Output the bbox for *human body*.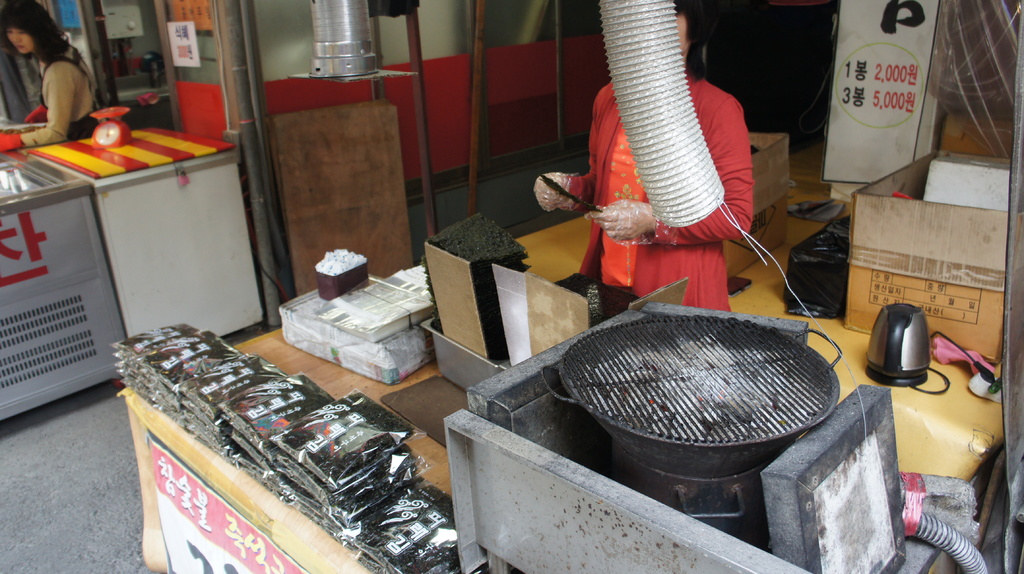
<box>541,14,765,318</box>.
